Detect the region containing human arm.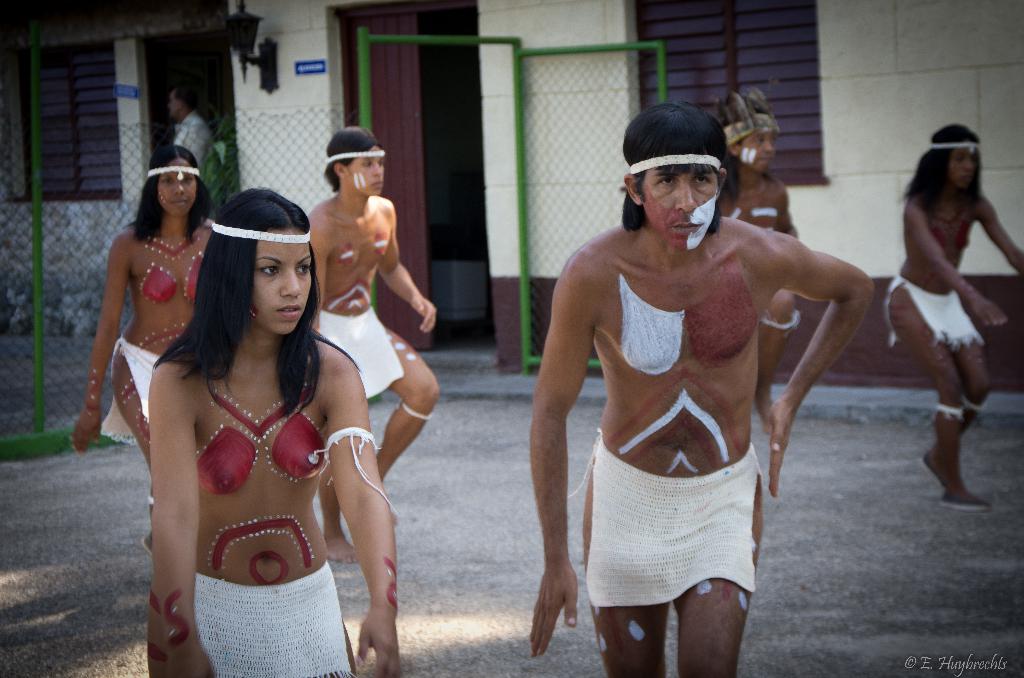
l=310, t=339, r=408, b=677.
